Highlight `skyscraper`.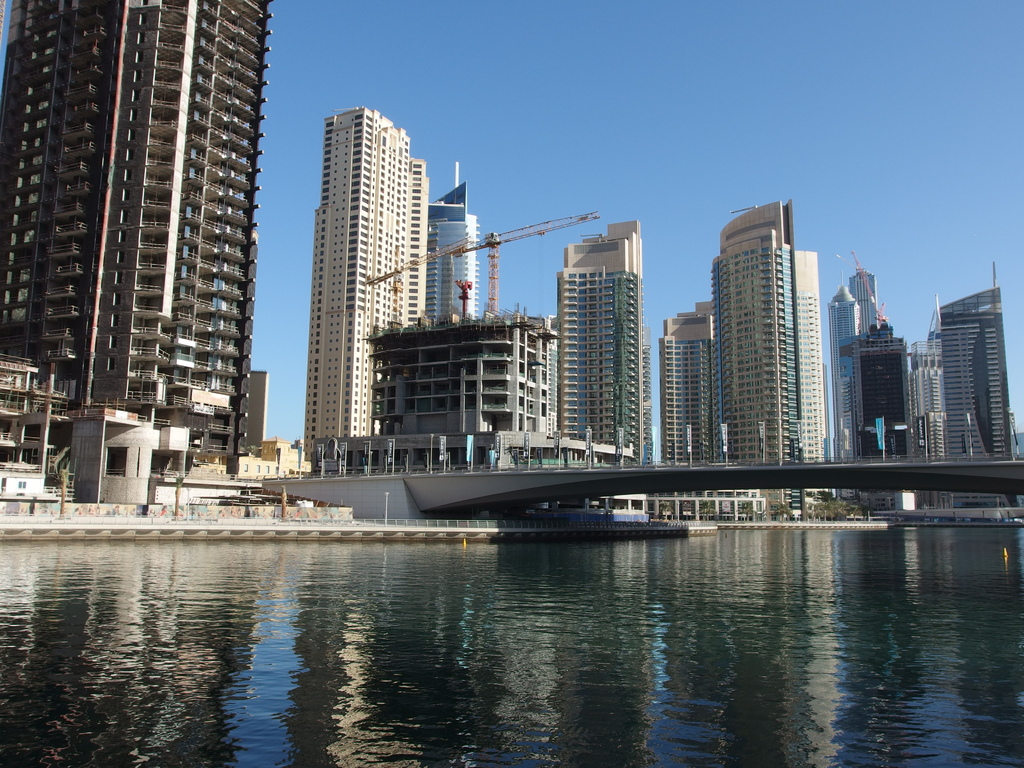
Highlighted region: box=[554, 220, 654, 467].
